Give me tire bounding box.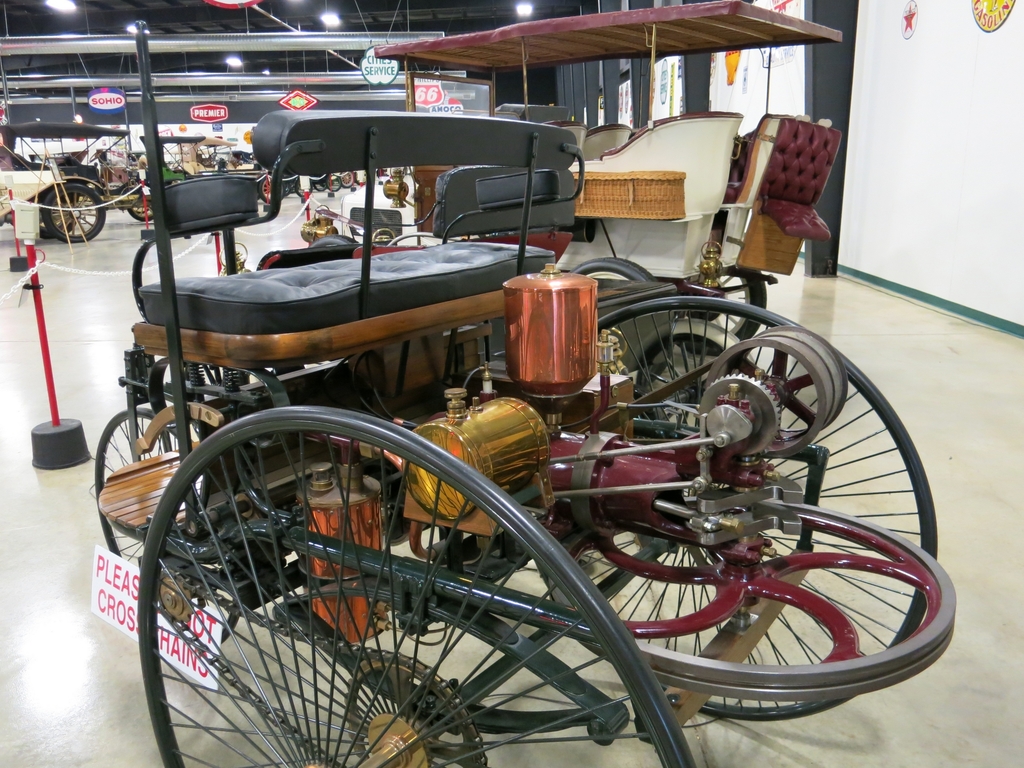
bbox(563, 260, 662, 364).
